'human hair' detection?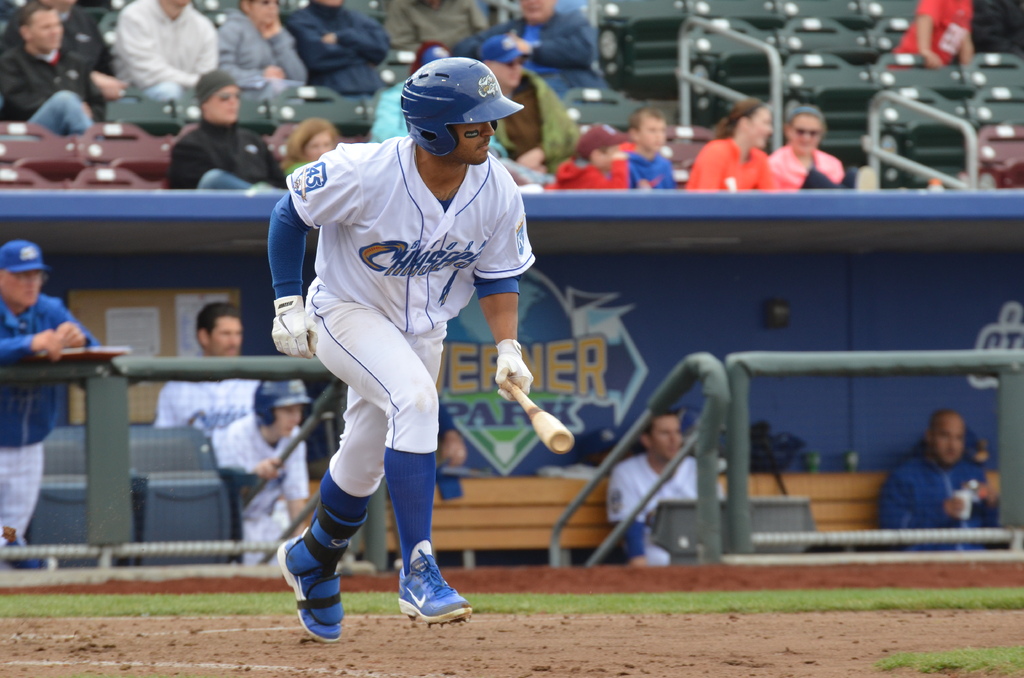
bbox=(15, 0, 50, 42)
